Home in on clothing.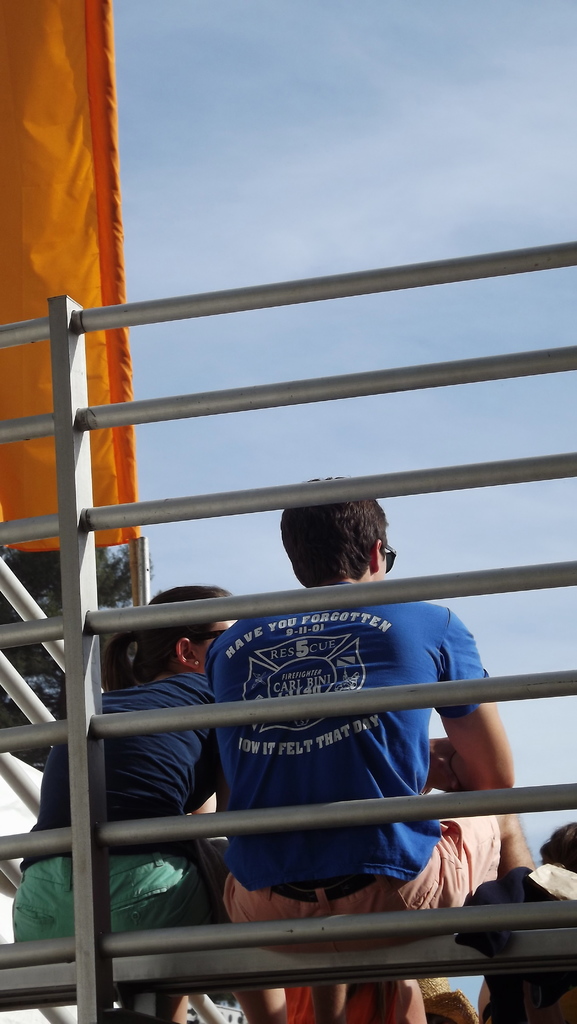
Homed in at crop(195, 573, 494, 899).
